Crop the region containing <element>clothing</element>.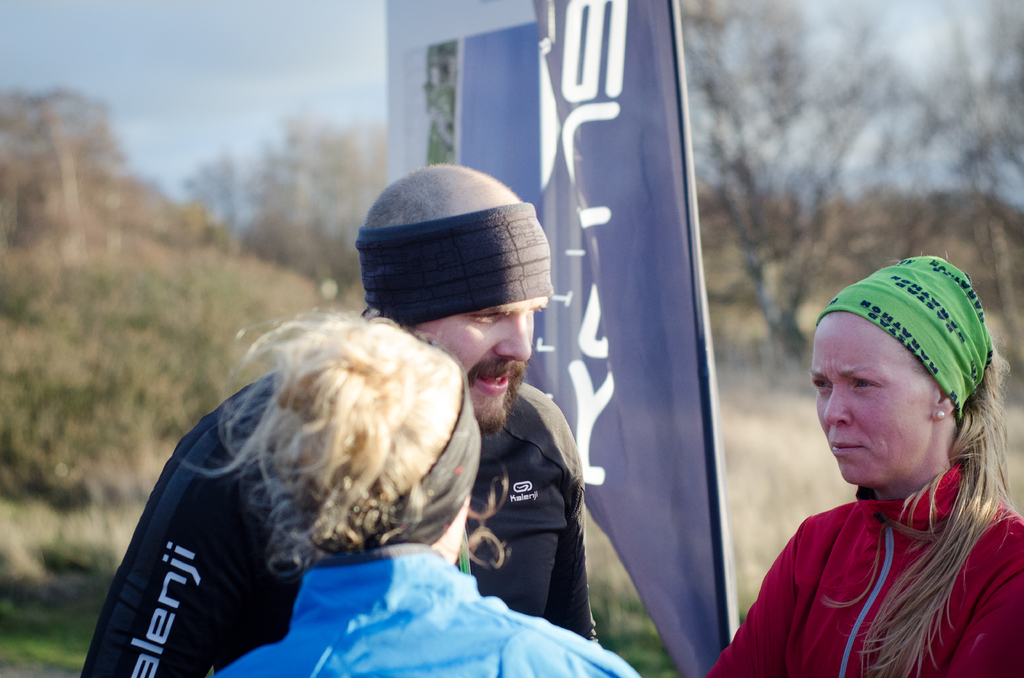
Crop region: 189 558 653 677.
